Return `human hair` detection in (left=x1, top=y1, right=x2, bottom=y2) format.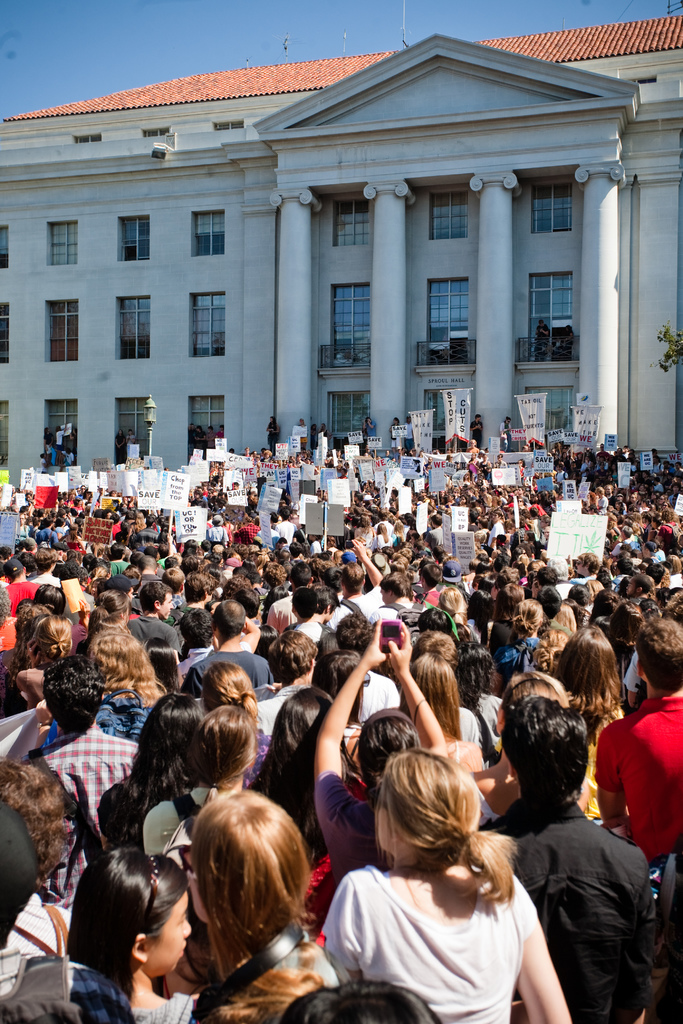
(left=588, top=577, right=602, bottom=598).
